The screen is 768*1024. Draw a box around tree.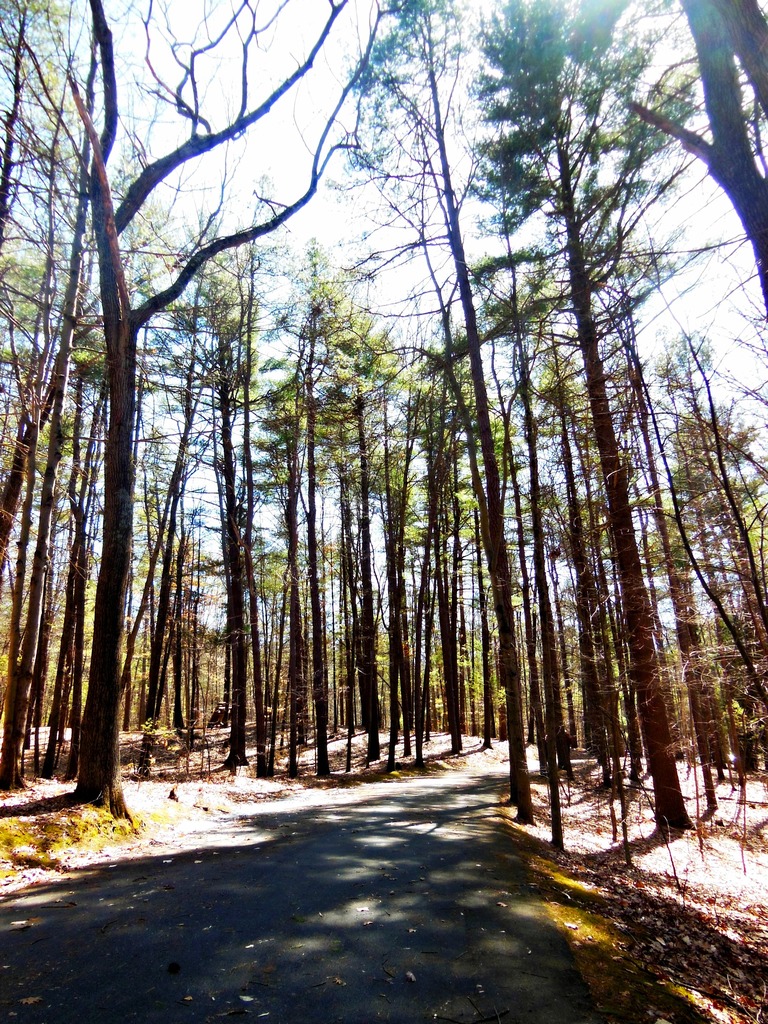
detection(230, 255, 326, 764).
